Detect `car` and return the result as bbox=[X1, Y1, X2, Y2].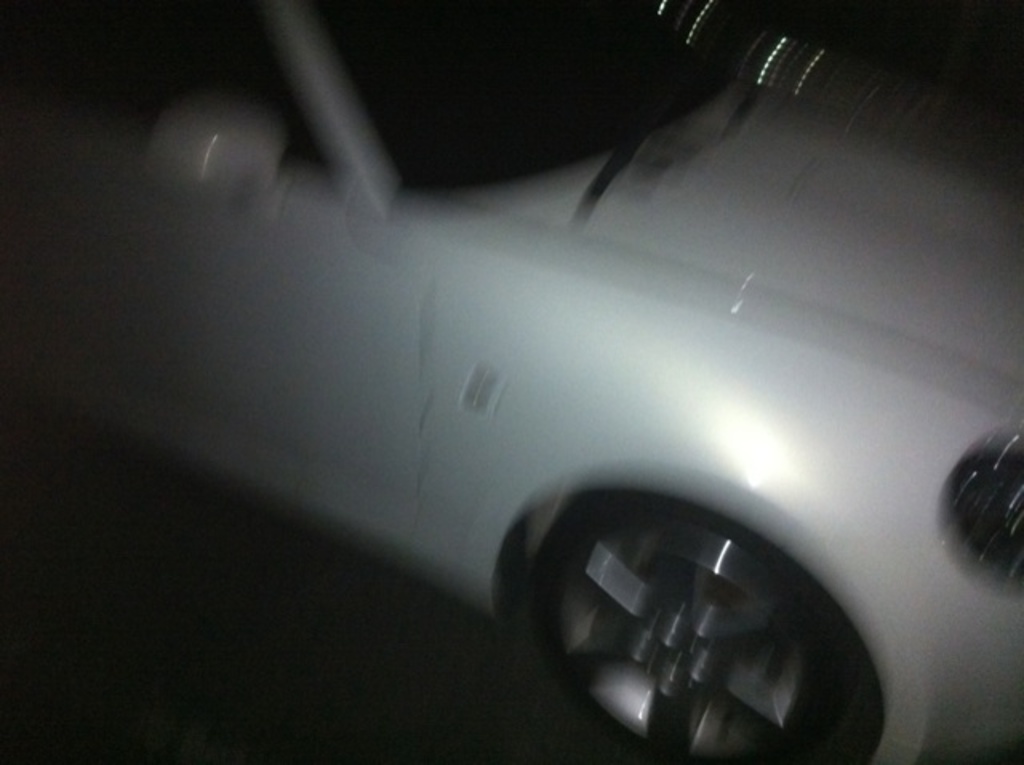
bbox=[0, 0, 1022, 763].
